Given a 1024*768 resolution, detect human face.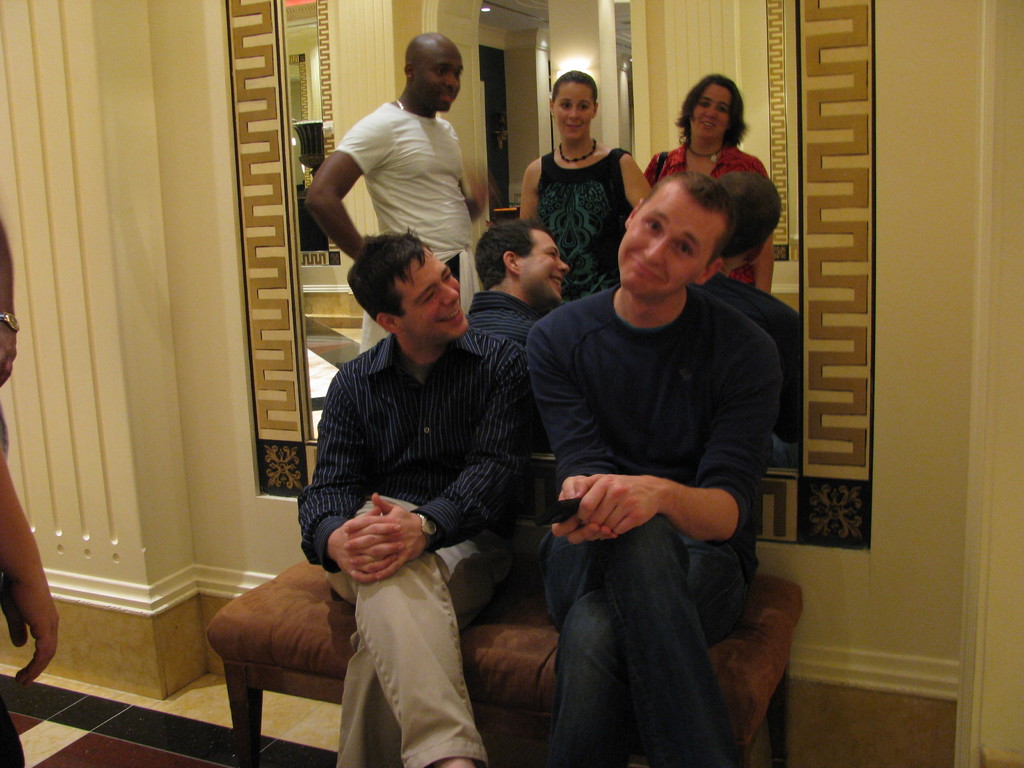
l=412, t=39, r=461, b=106.
